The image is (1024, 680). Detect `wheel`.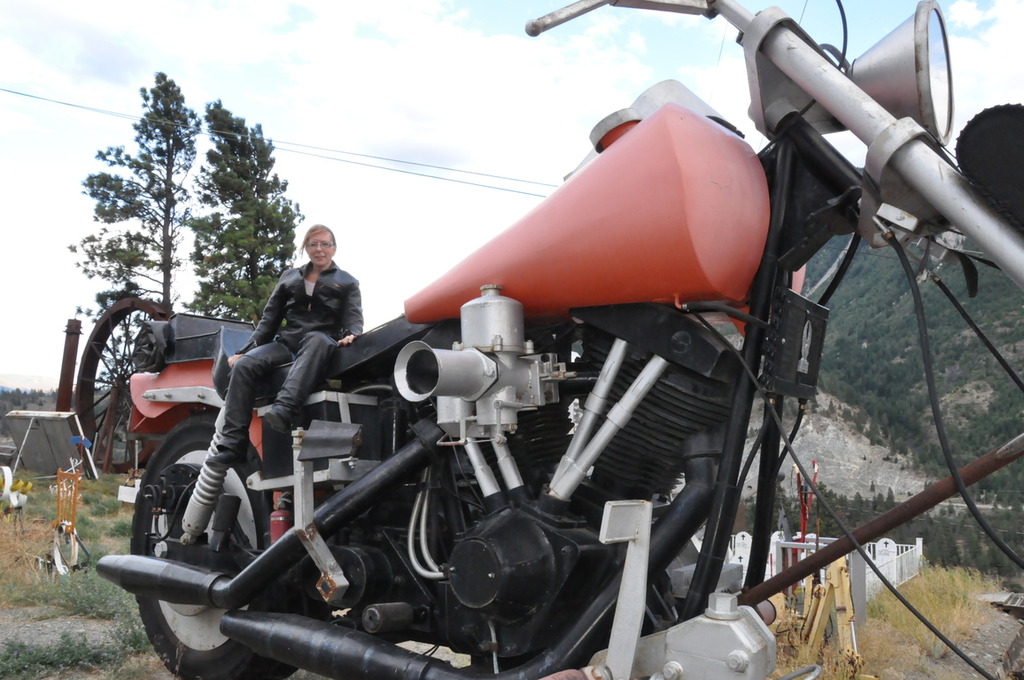
Detection: detection(130, 412, 329, 679).
